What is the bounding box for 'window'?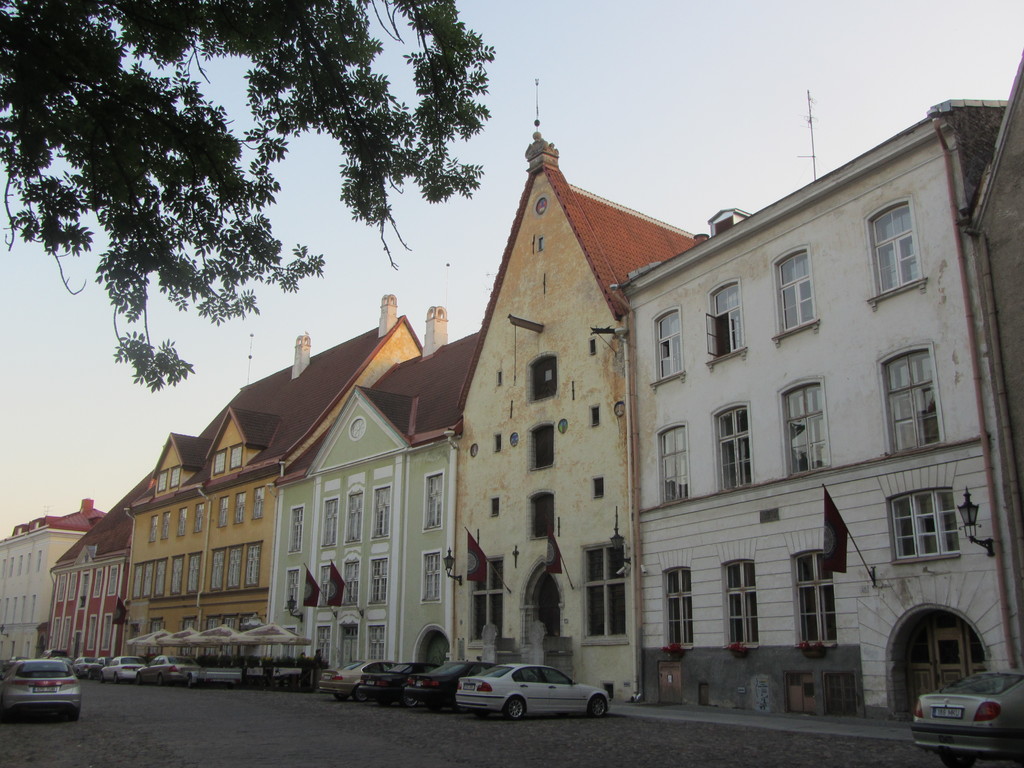
[342, 558, 360, 607].
